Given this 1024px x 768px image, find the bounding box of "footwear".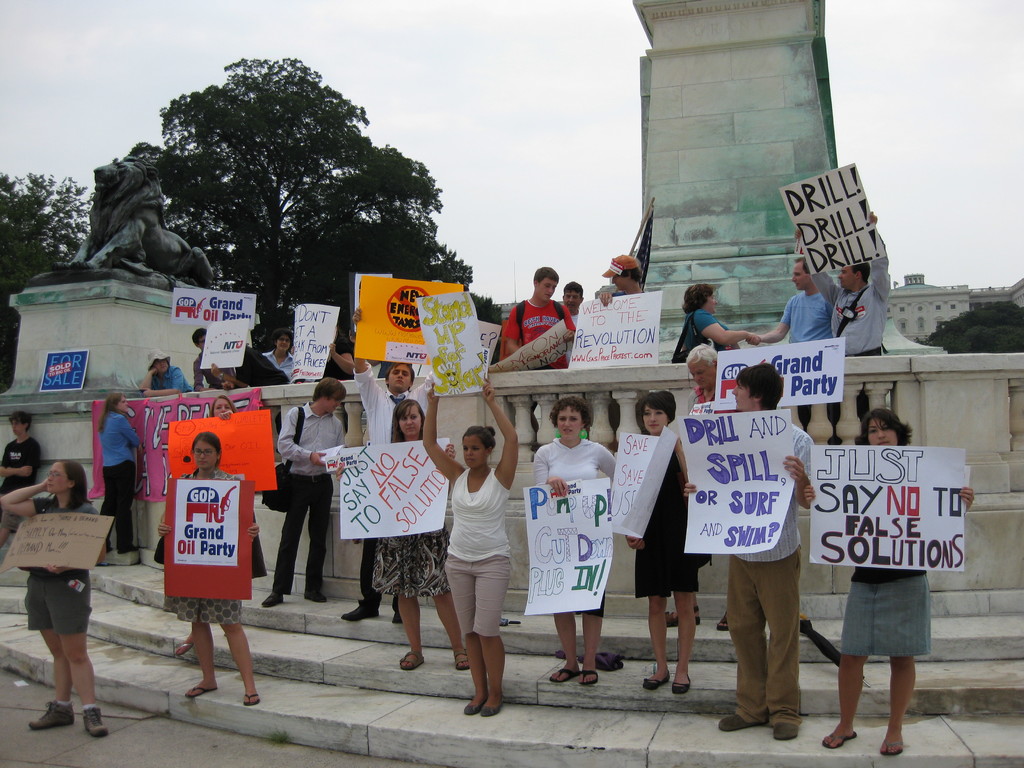
(left=769, top=712, right=802, bottom=739).
